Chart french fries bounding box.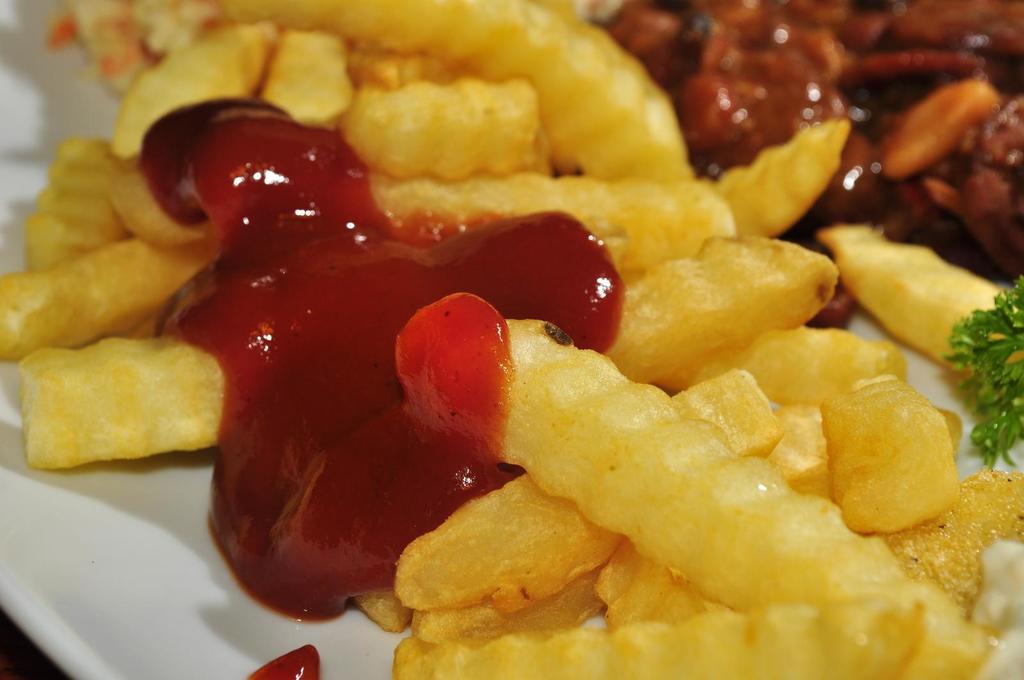
Charted: locate(110, 28, 350, 150).
